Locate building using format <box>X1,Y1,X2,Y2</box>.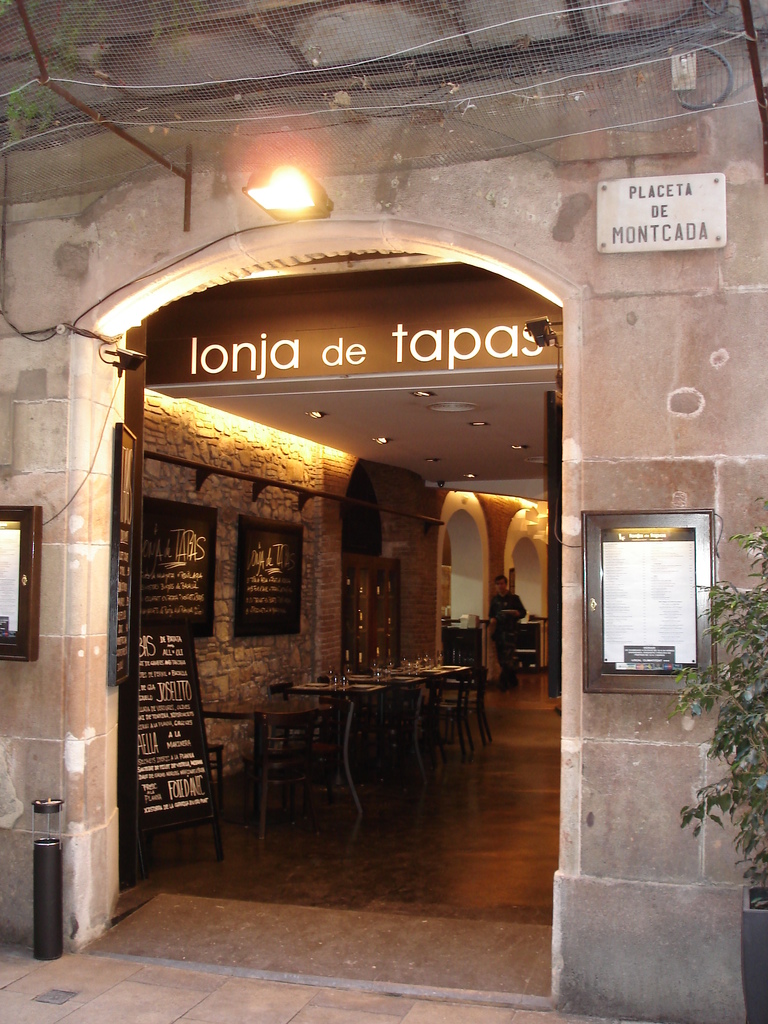
<box>0,1,767,1023</box>.
